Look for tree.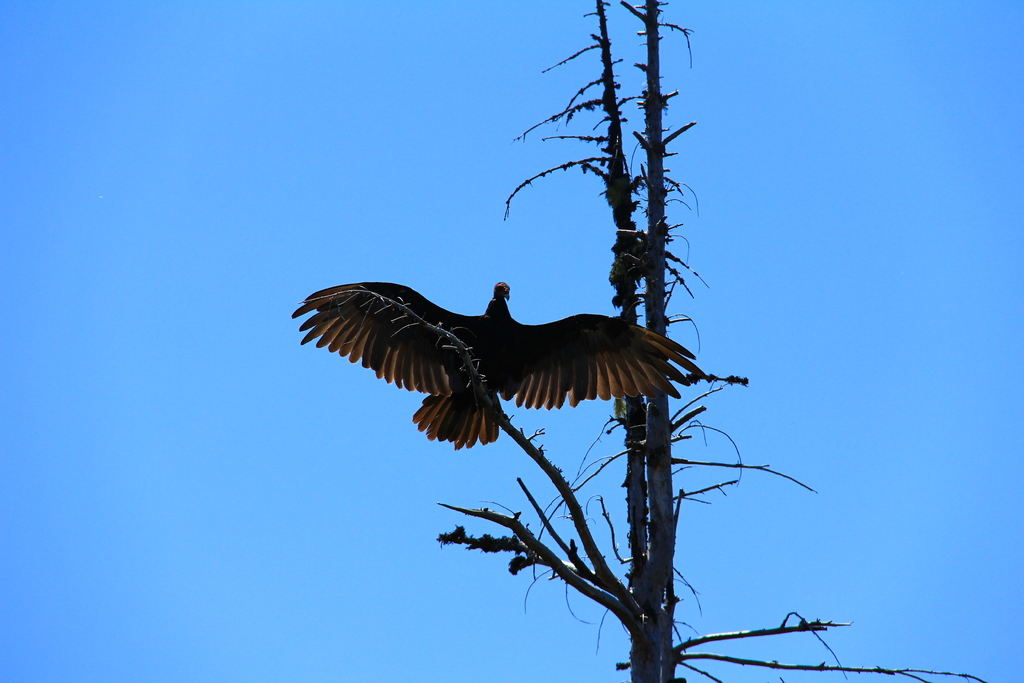
Found: select_region(299, 0, 991, 682).
